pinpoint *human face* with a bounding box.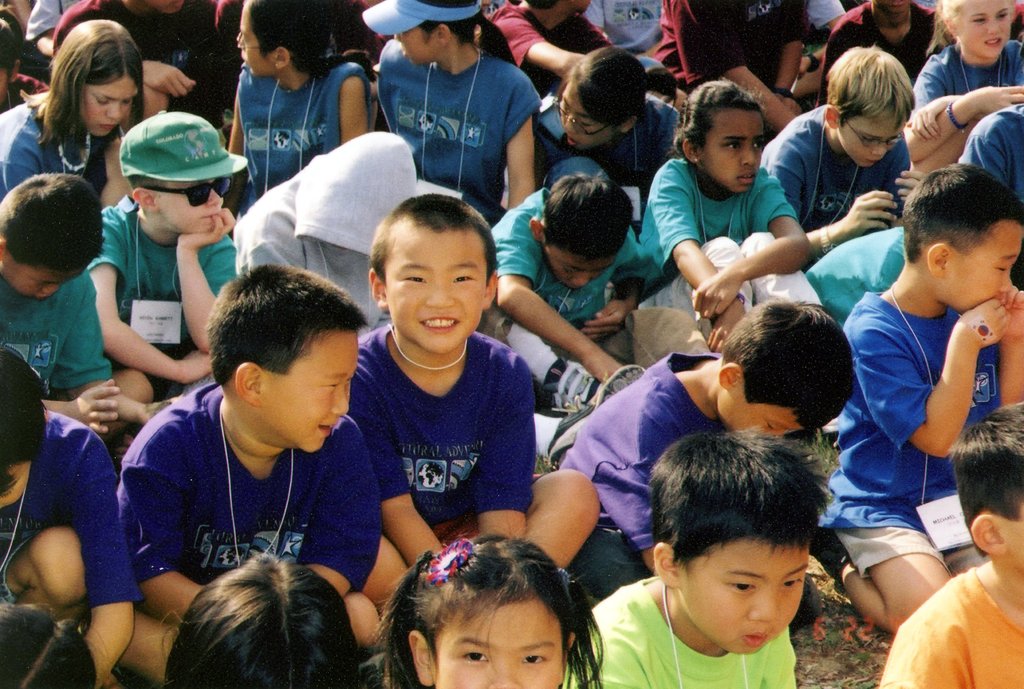
x1=388 y1=221 x2=490 y2=352.
